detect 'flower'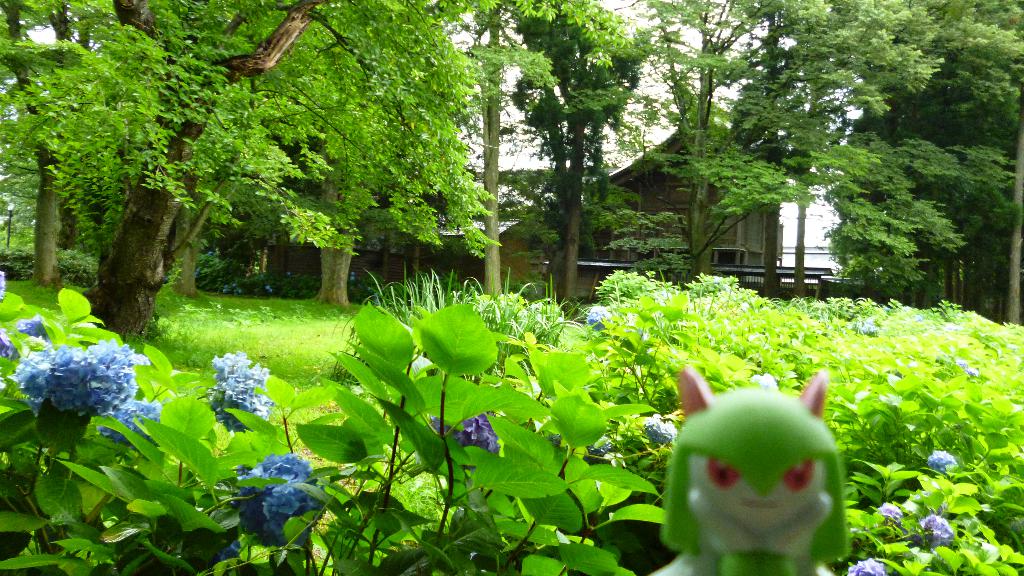
(left=843, top=556, right=884, bottom=575)
